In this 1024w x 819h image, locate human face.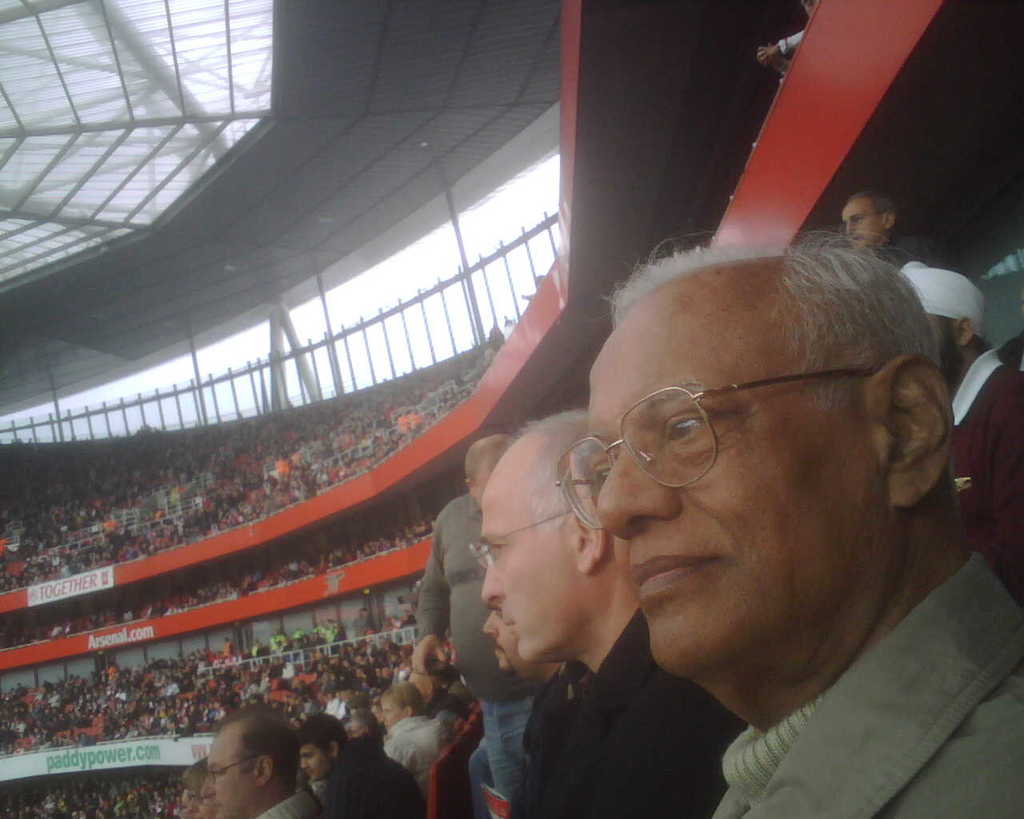
Bounding box: crop(294, 749, 323, 787).
